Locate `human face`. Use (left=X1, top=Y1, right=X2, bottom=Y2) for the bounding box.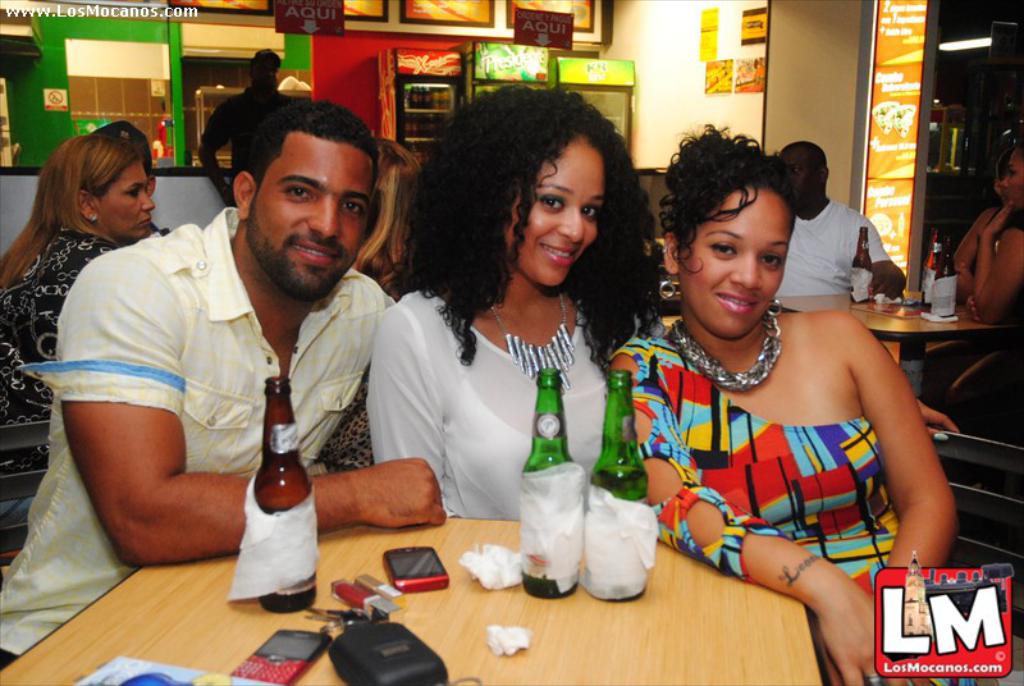
(left=99, top=157, right=156, bottom=239).
